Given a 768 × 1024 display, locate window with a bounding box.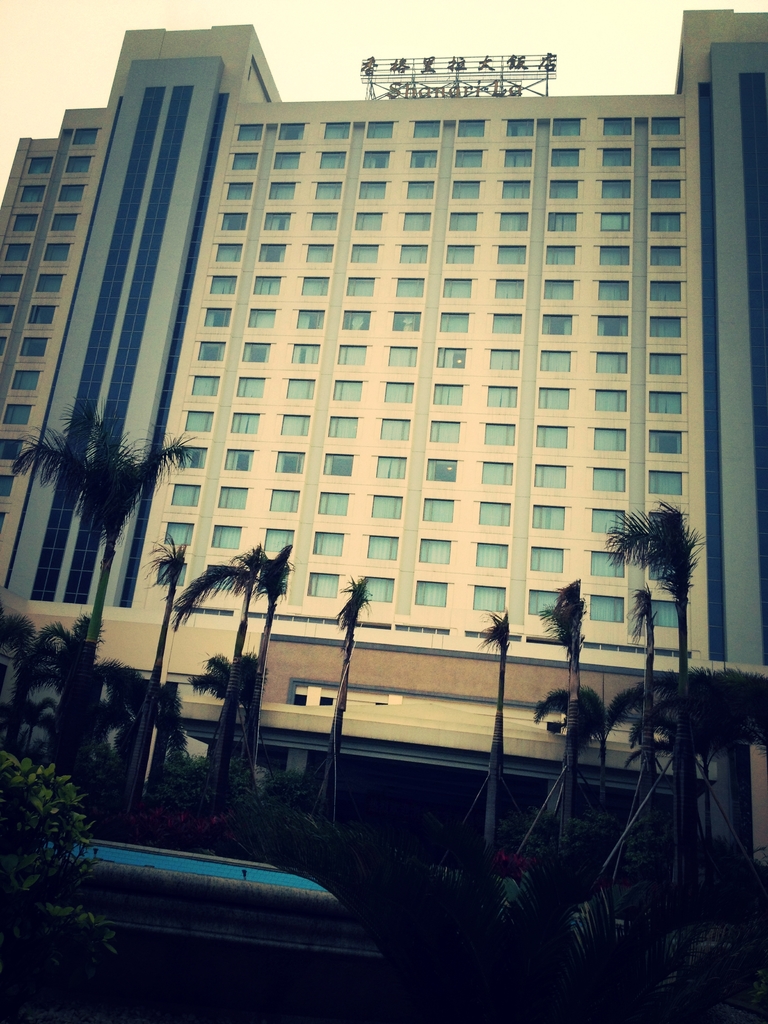
Located: [488,346,520,369].
